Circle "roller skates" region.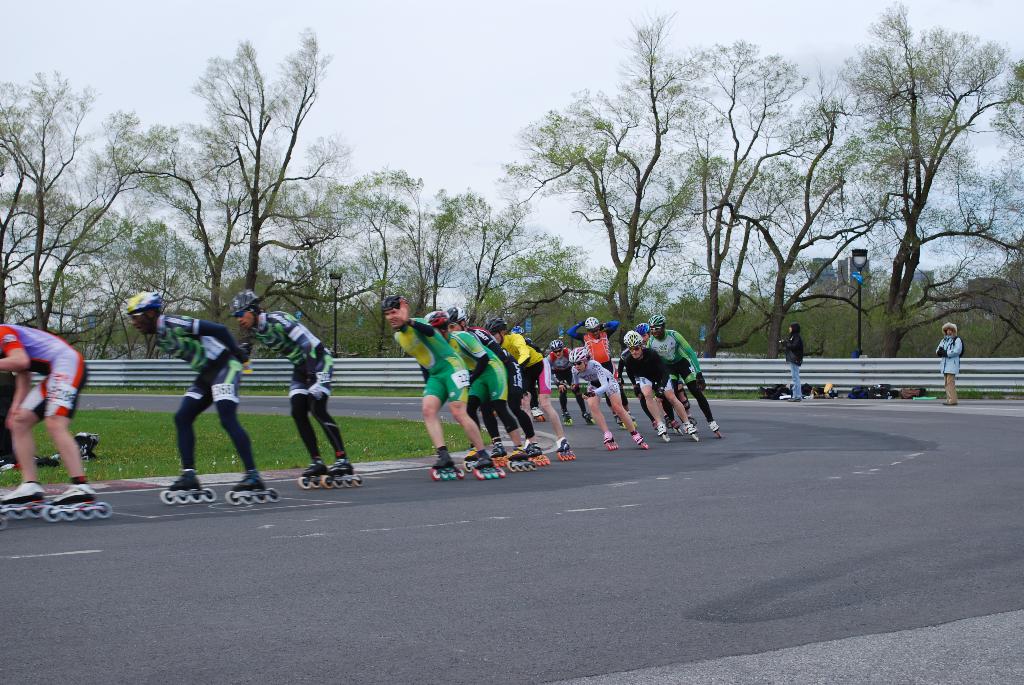
Region: 321/457/363/491.
